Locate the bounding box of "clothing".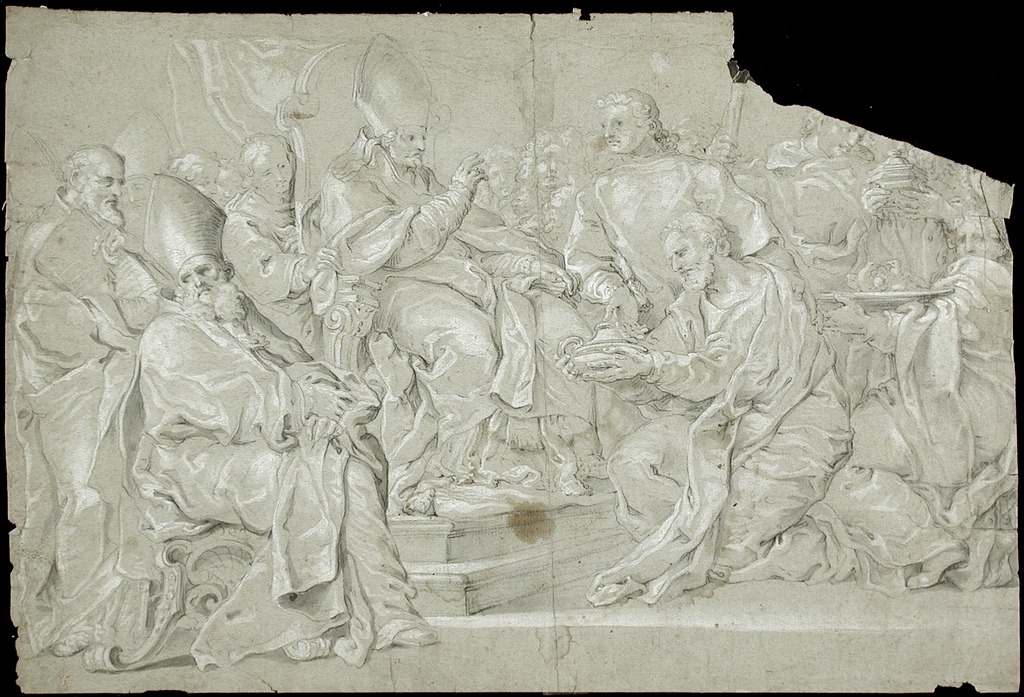
Bounding box: locate(26, 159, 159, 536).
